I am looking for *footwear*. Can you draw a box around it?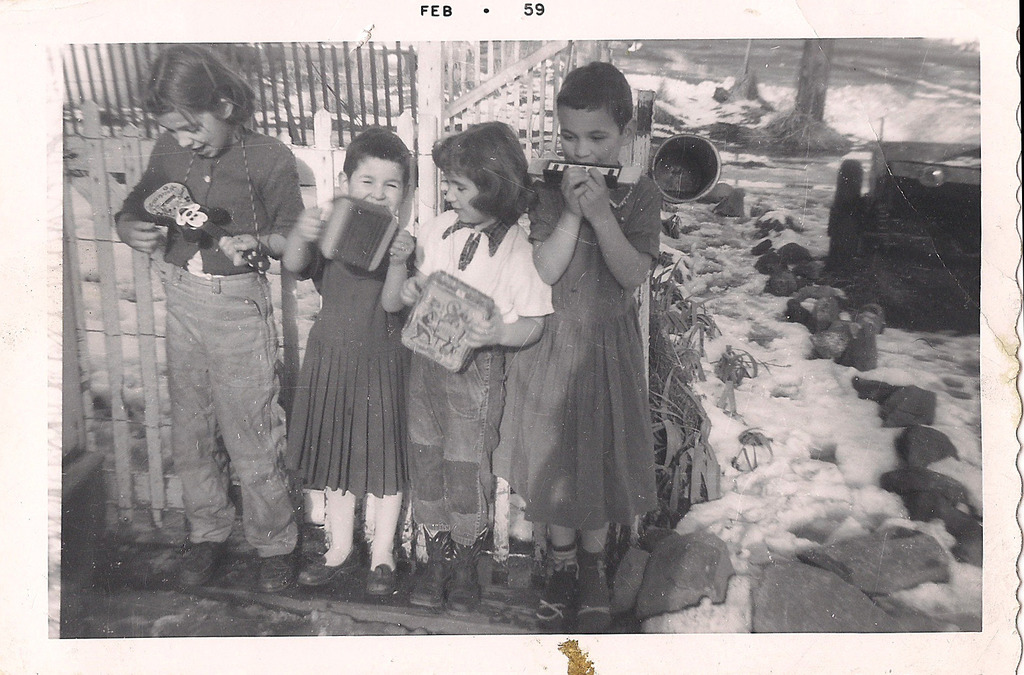
Sure, the bounding box is [x1=178, y1=540, x2=217, y2=582].
